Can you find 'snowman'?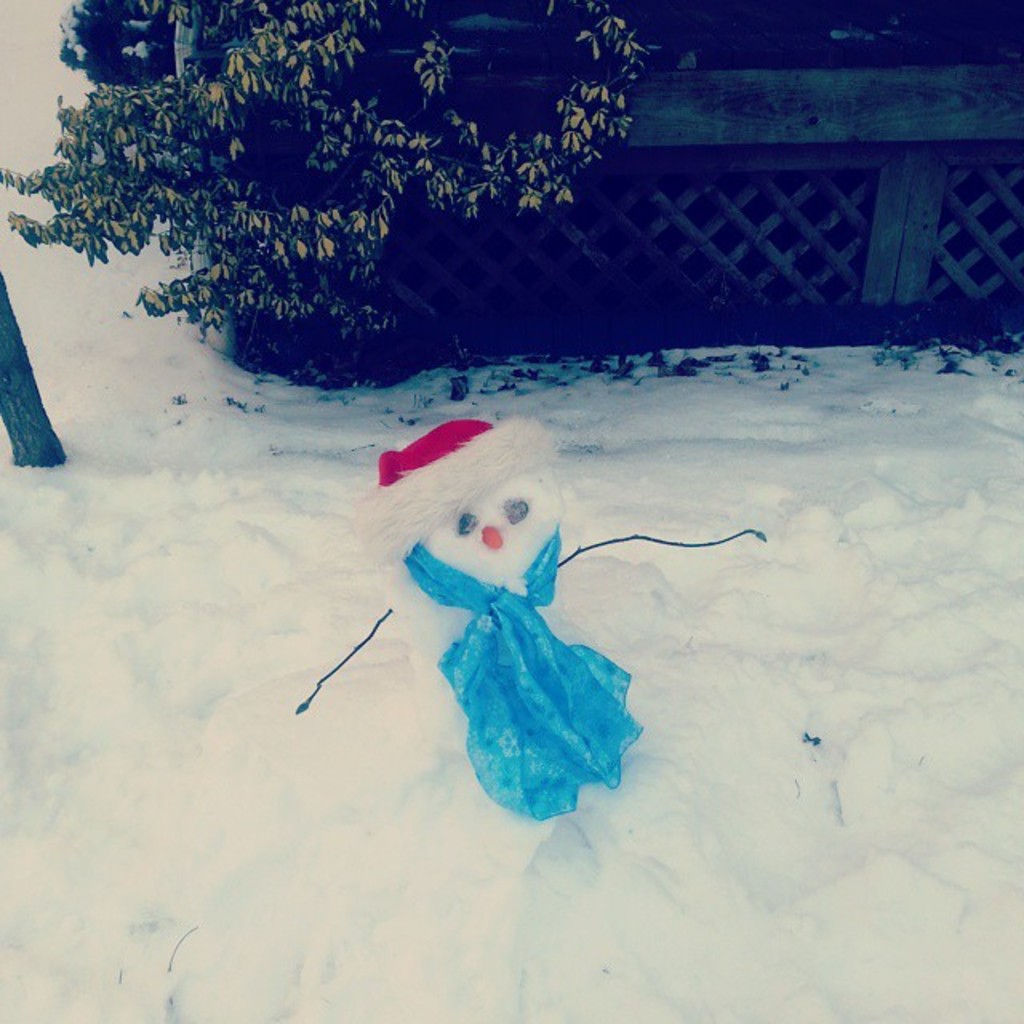
Yes, bounding box: 299/414/765/821.
